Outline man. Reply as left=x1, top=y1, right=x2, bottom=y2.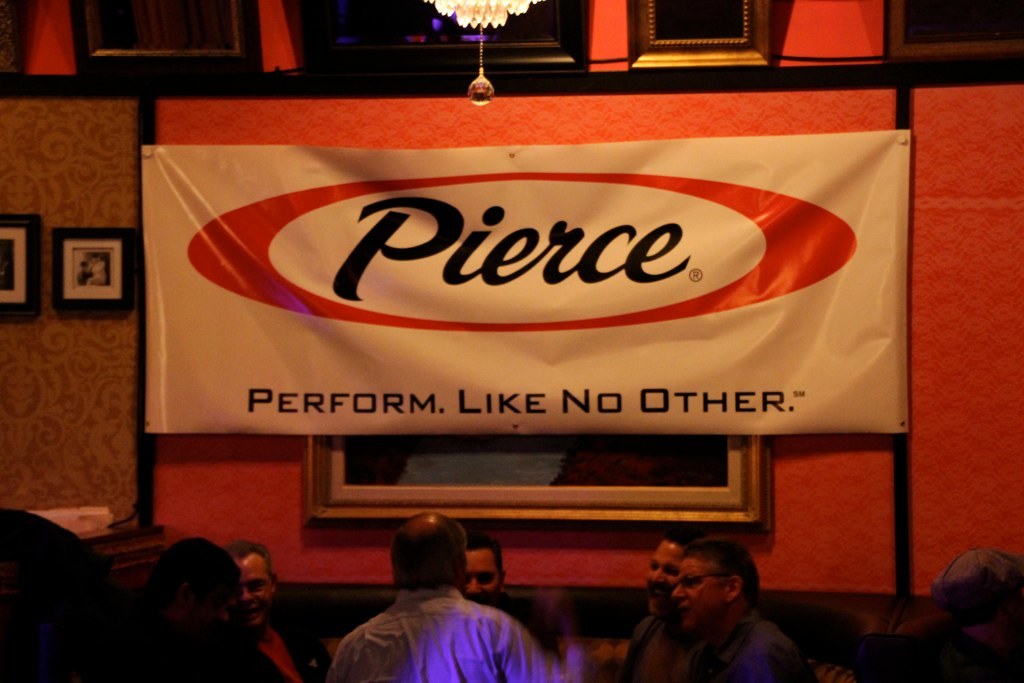
left=222, top=538, right=339, bottom=682.
